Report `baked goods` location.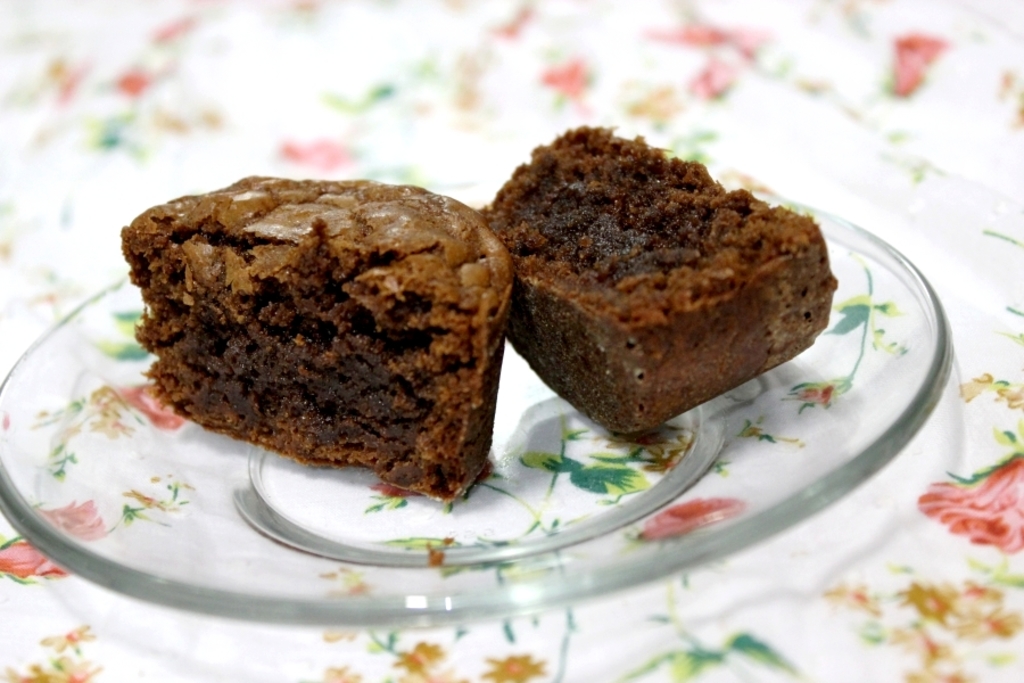
Report: region(129, 221, 517, 504).
